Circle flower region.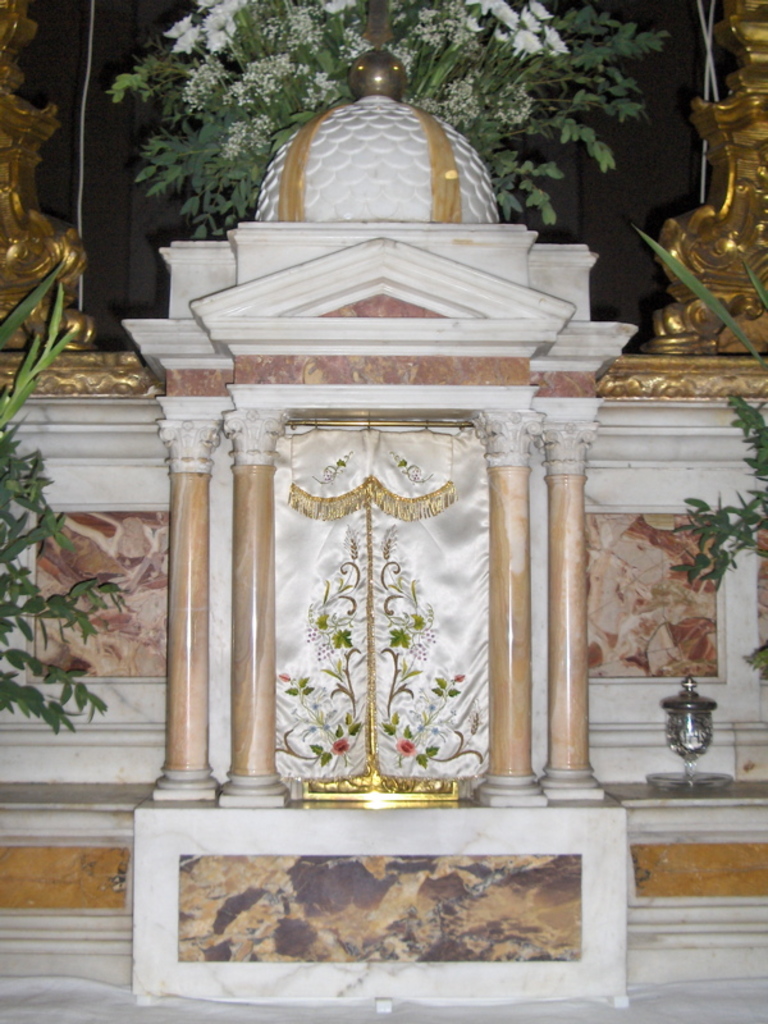
Region: l=332, t=733, r=349, b=756.
